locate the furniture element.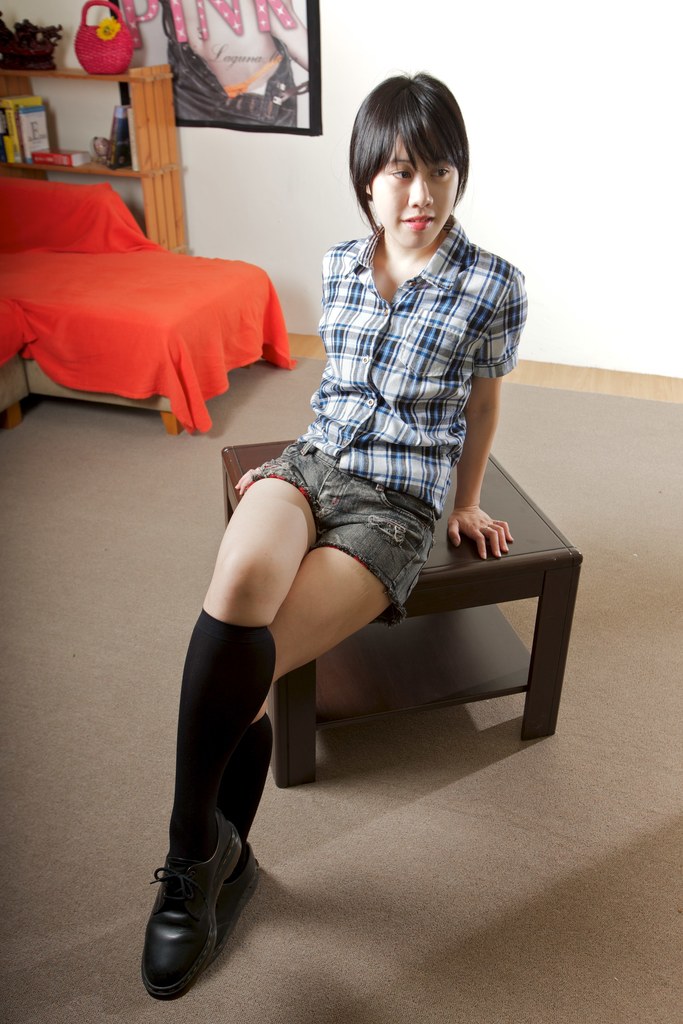
Element bbox: 222, 431, 581, 787.
